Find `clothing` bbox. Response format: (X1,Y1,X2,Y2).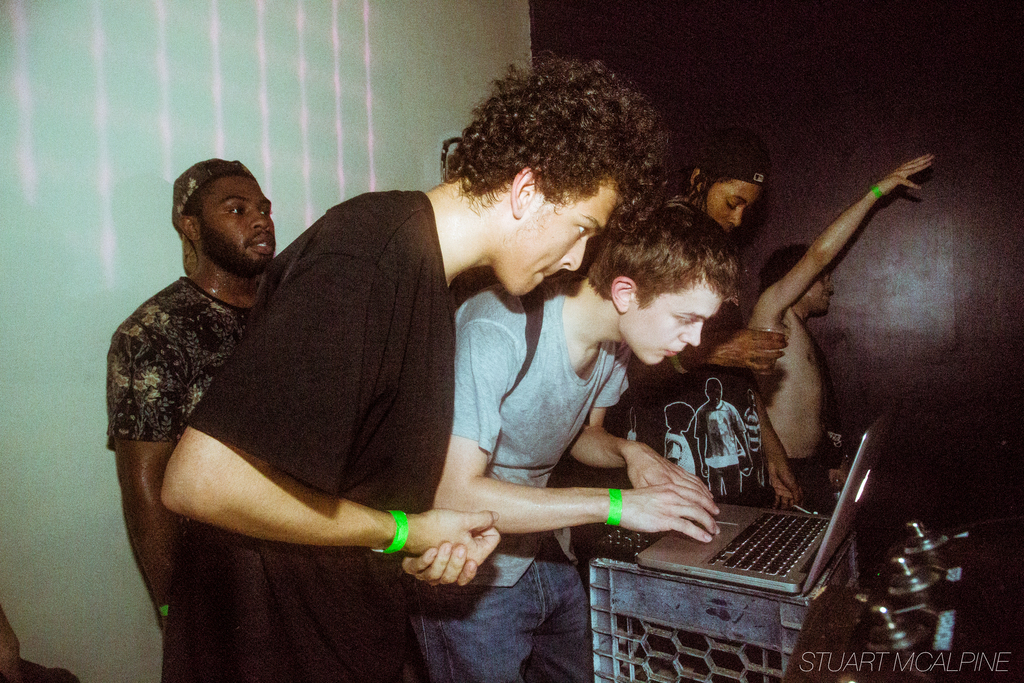
(134,176,544,631).
